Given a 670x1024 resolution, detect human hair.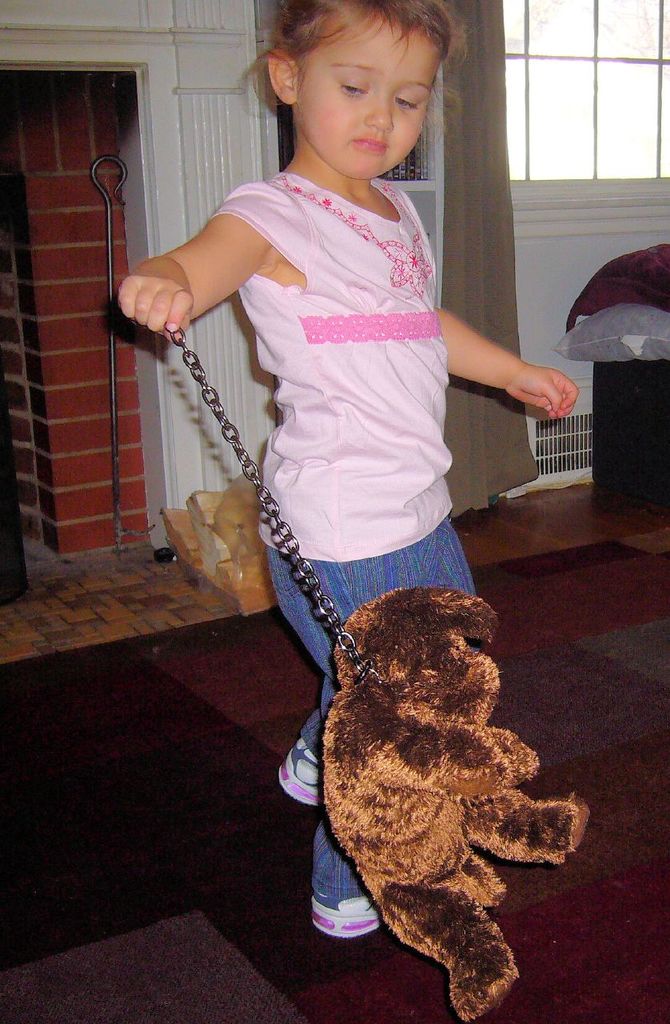
region(273, 16, 450, 113).
